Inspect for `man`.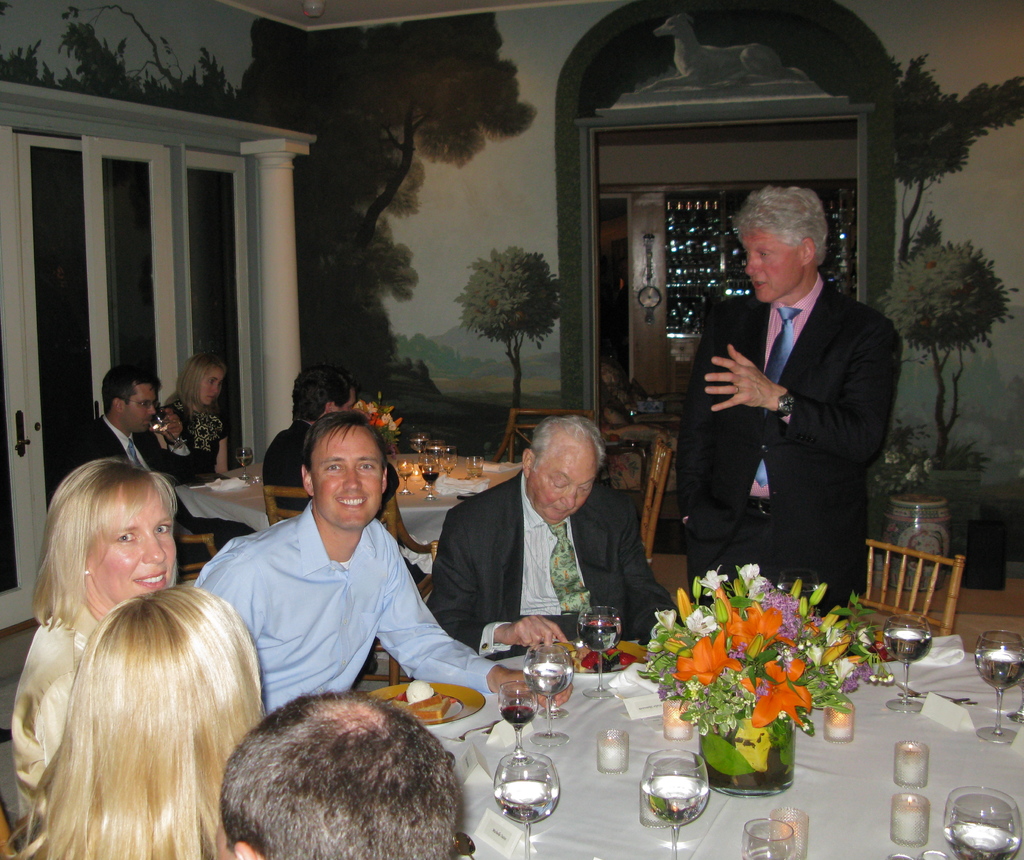
Inspection: [658,184,892,596].
